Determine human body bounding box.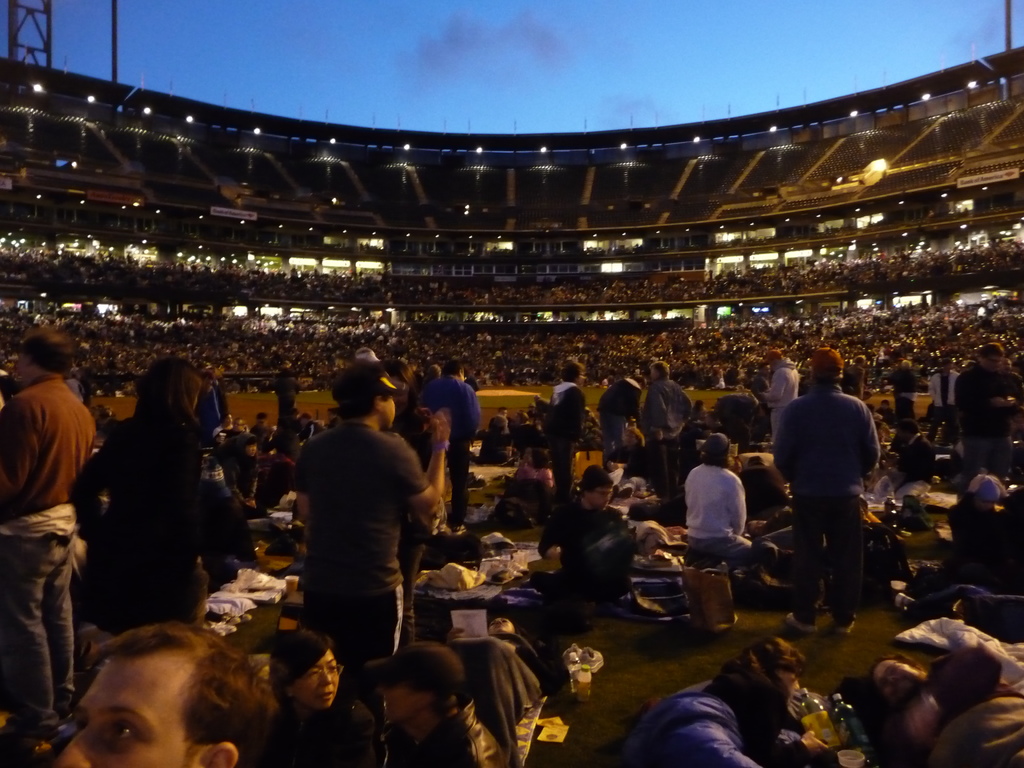
Determined: 510,356,523,373.
